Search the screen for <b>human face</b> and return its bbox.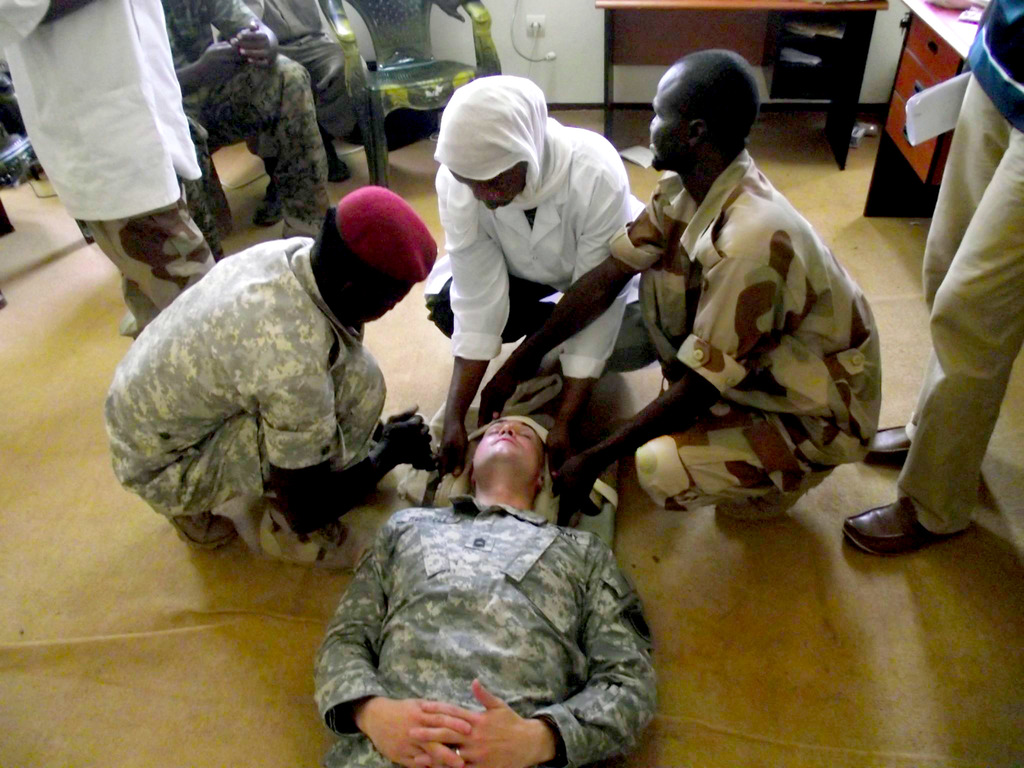
Found: [647,89,684,168].
